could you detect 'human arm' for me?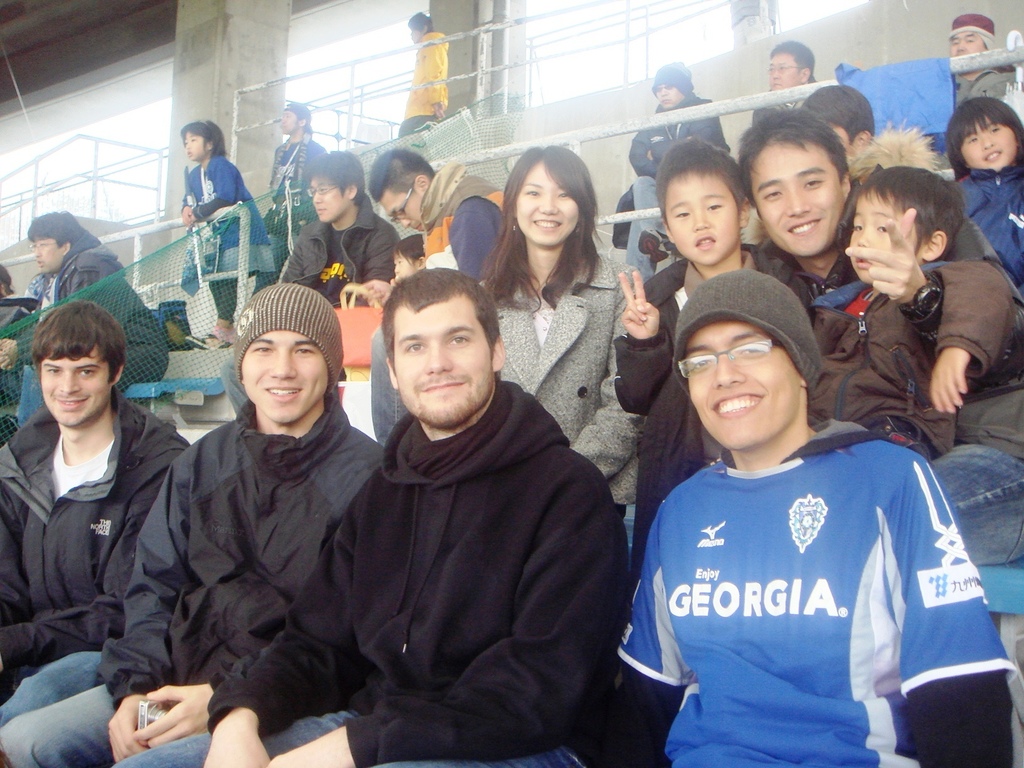
Detection result: {"x1": 840, "y1": 202, "x2": 1023, "y2": 385}.
